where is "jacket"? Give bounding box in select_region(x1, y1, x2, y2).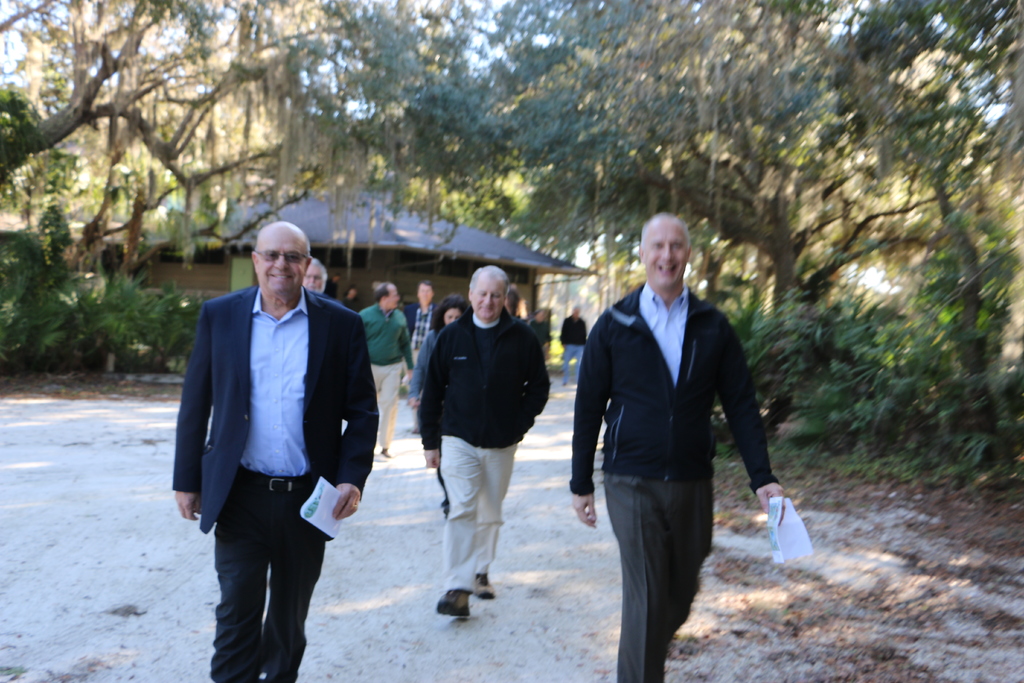
select_region(564, 240, 790, 554).
